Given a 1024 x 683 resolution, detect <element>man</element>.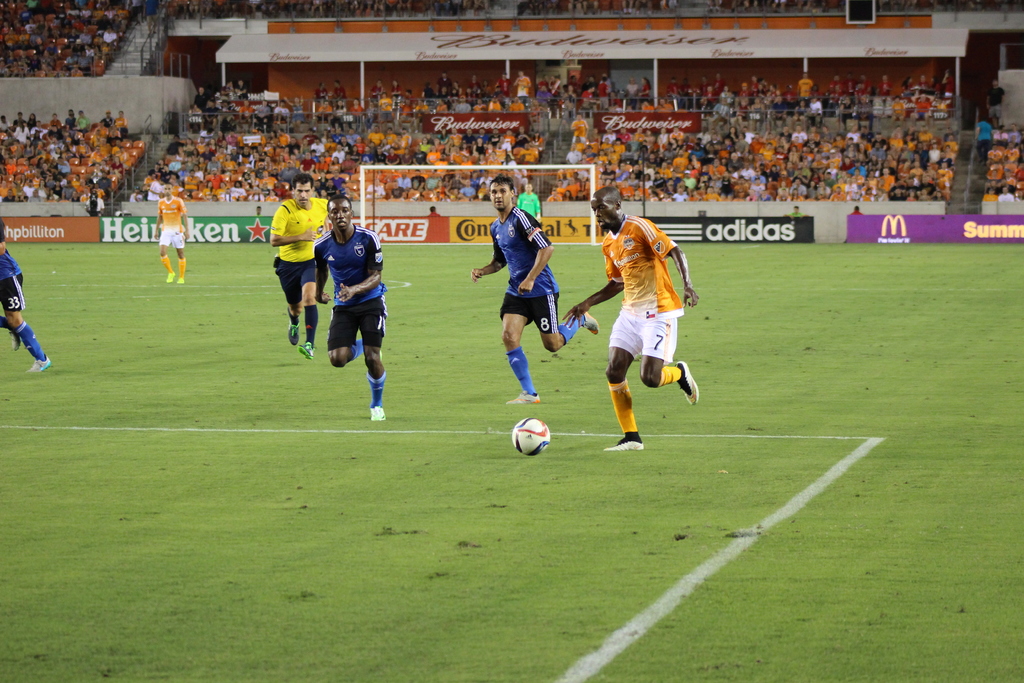
918 73 931 95.
